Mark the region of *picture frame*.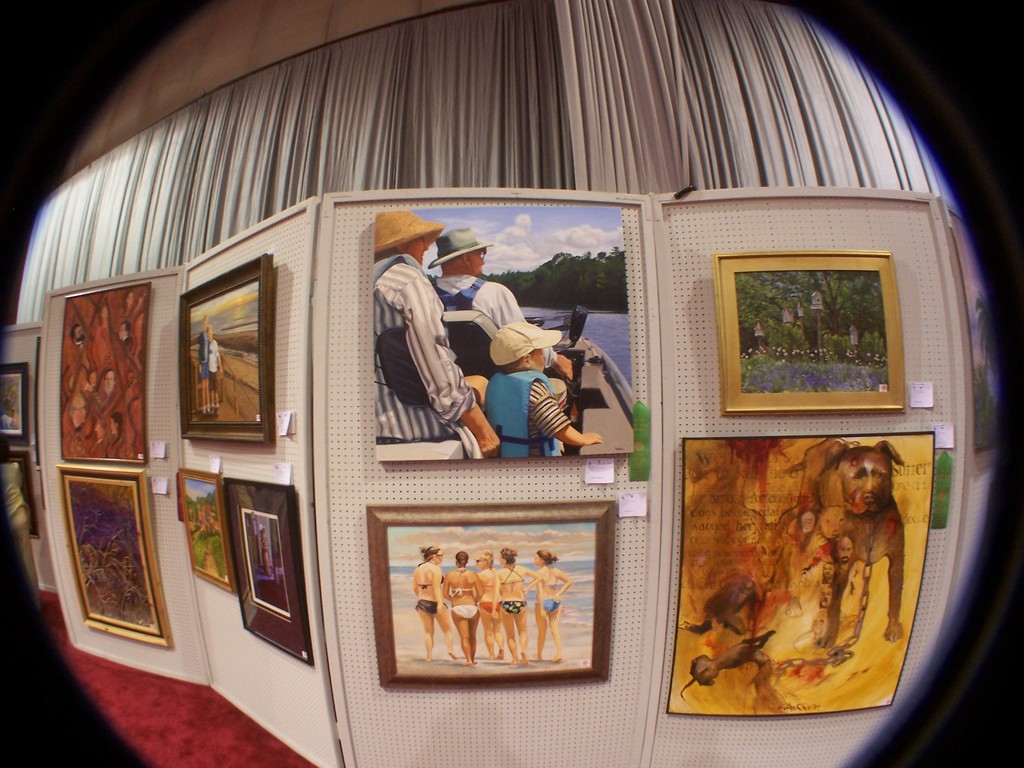
Region: pyautogui.locateOnScreen(179, 471, 235, 593).
